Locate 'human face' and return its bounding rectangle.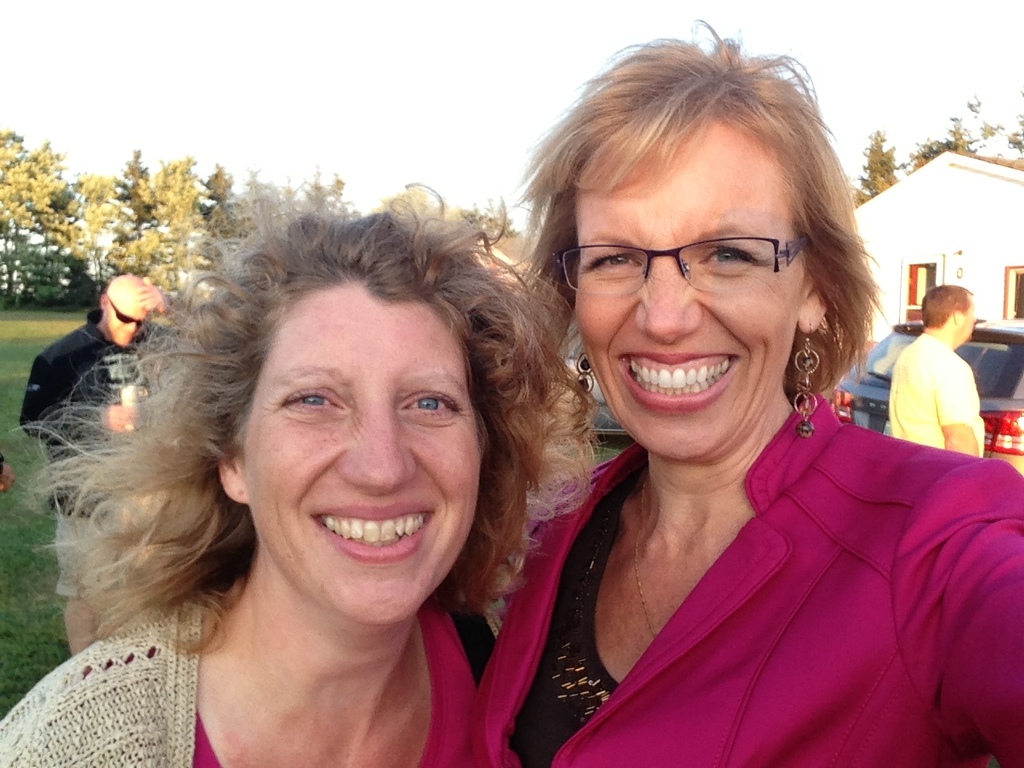
234 282 482 634.
